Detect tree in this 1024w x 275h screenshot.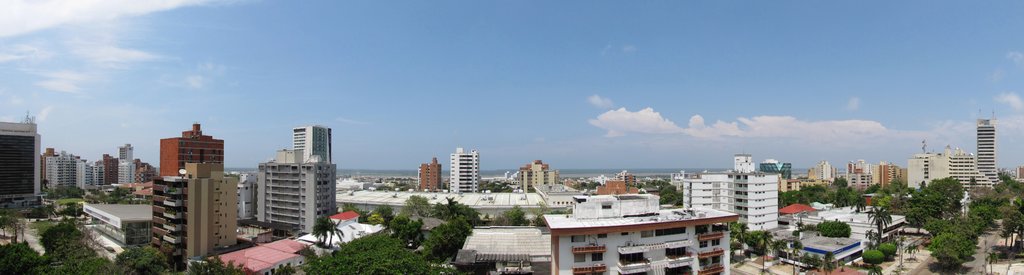
Detection: [left=420, top=217, right=465, bottom=258].
